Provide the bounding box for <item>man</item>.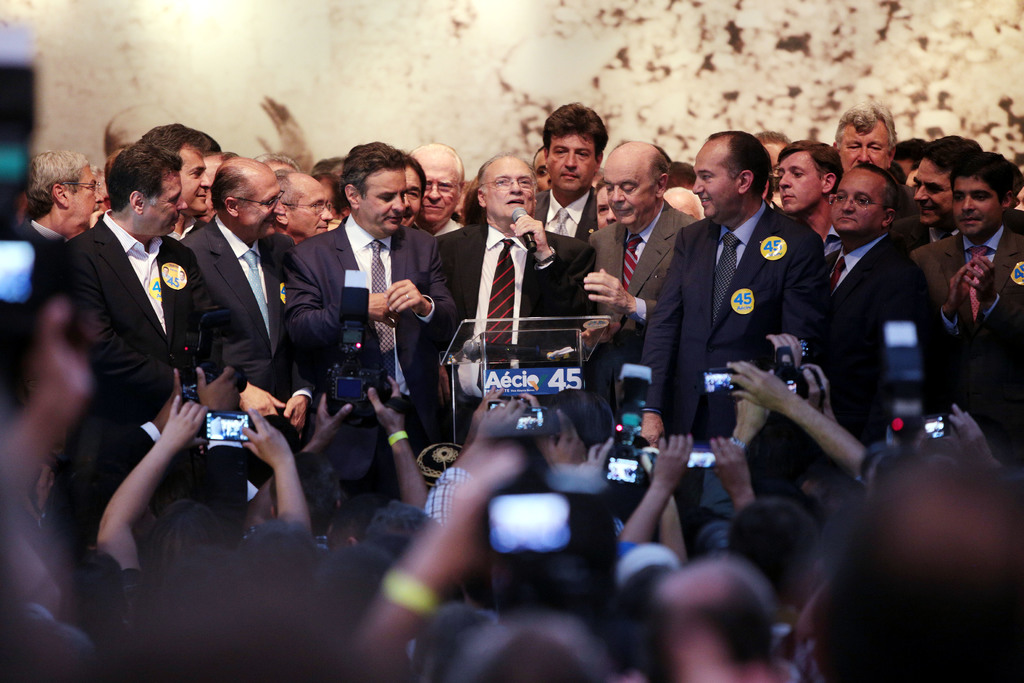
[577, 137, 699, 400].
